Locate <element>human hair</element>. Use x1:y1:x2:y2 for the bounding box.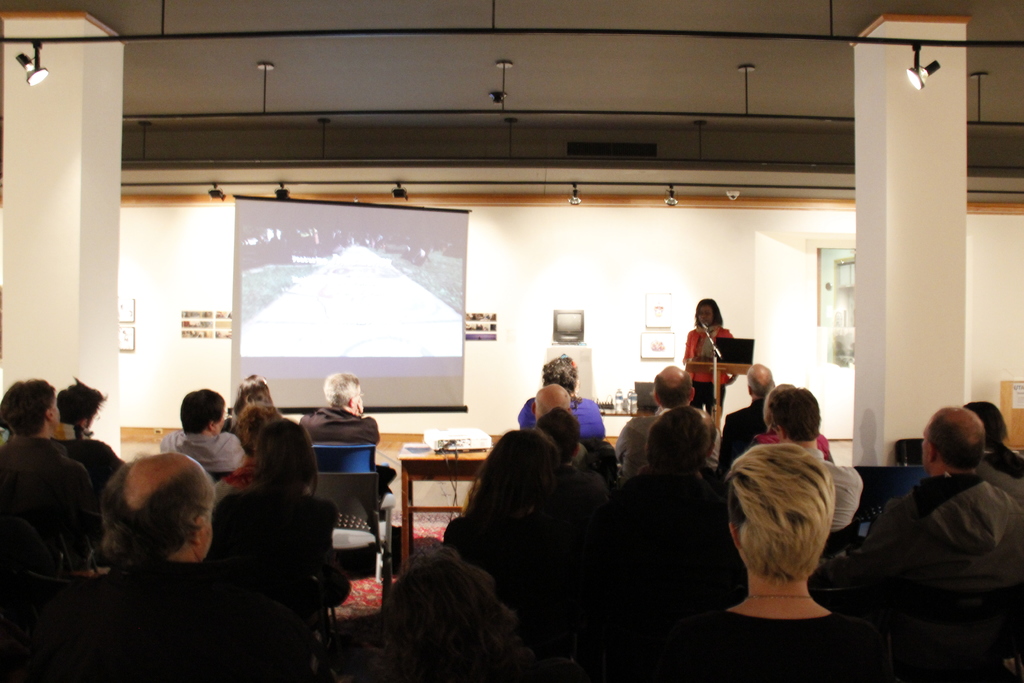
761:388:824:441.
